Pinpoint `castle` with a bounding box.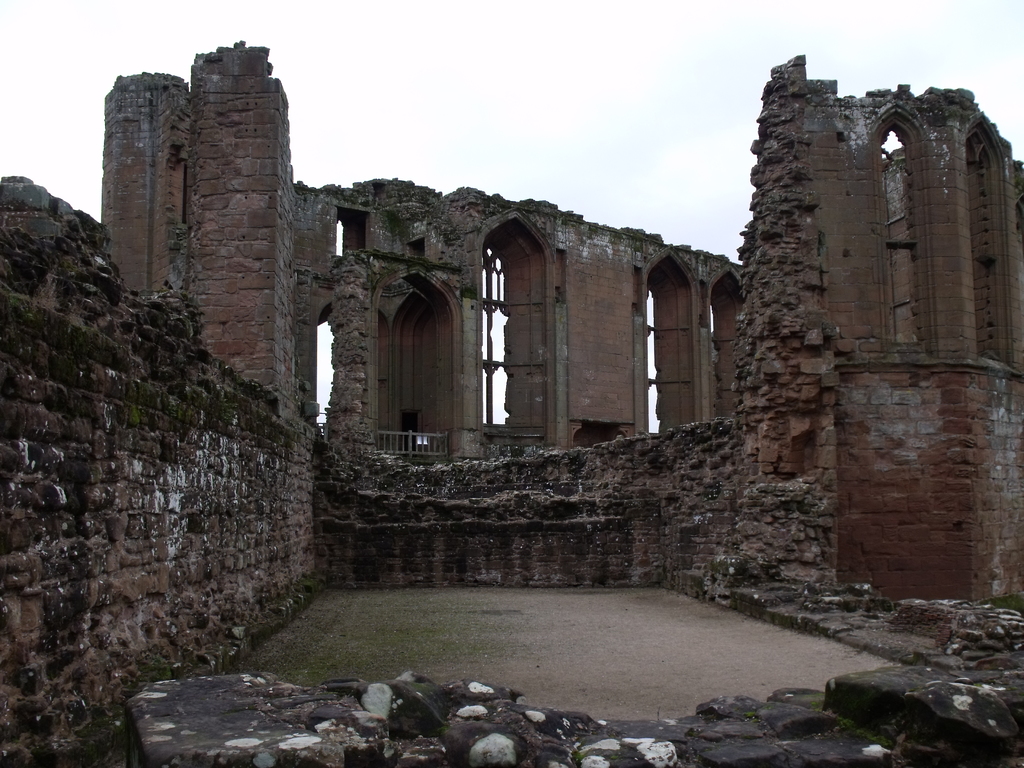
region(0, 41, 1023, 767).
